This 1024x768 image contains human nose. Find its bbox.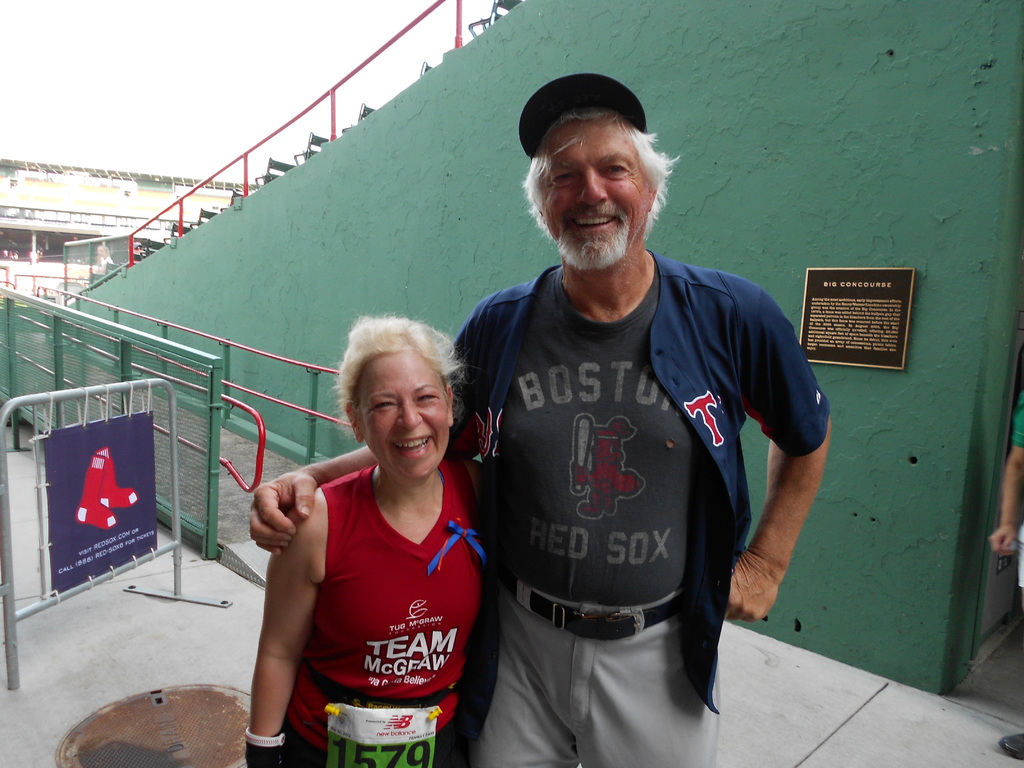
bbox=(575, 168, 607, 207).
